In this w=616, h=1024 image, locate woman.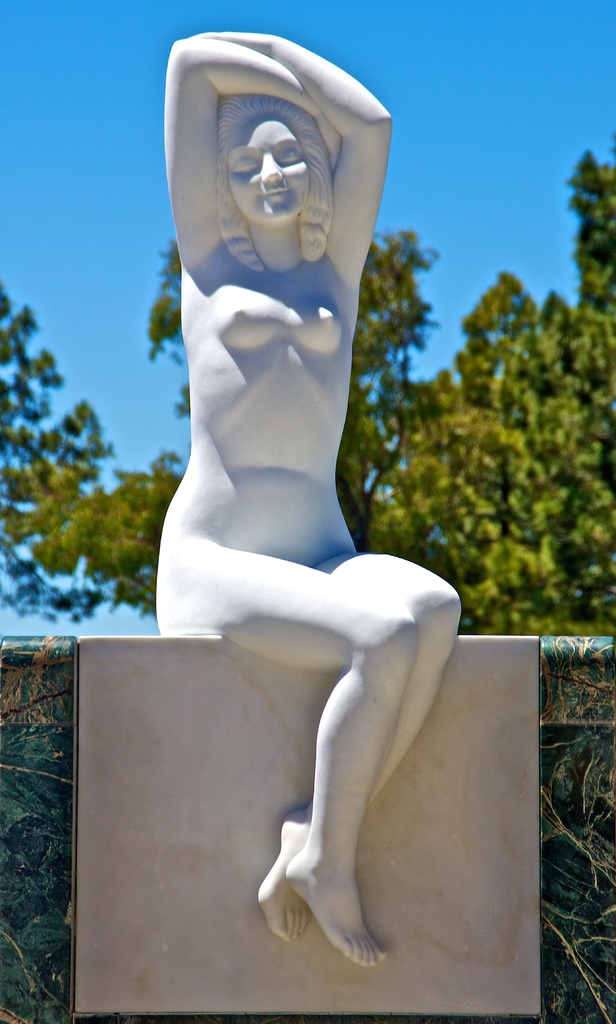
Bounding box: 124/30/501/931.
